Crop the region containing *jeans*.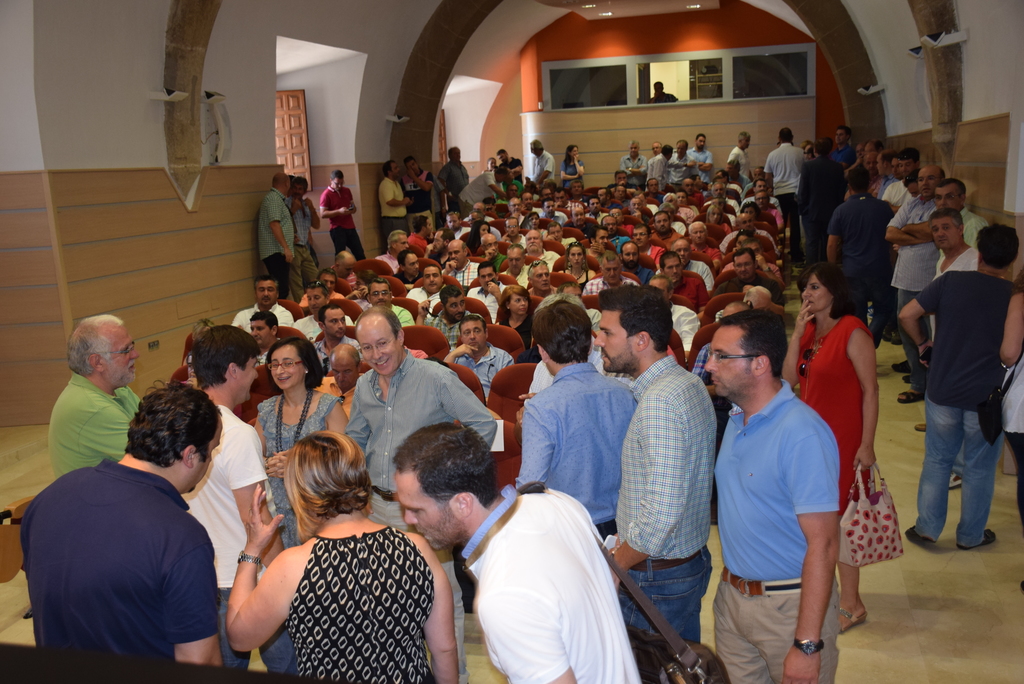
Crop region: locate(898, 288, 929, 395).
